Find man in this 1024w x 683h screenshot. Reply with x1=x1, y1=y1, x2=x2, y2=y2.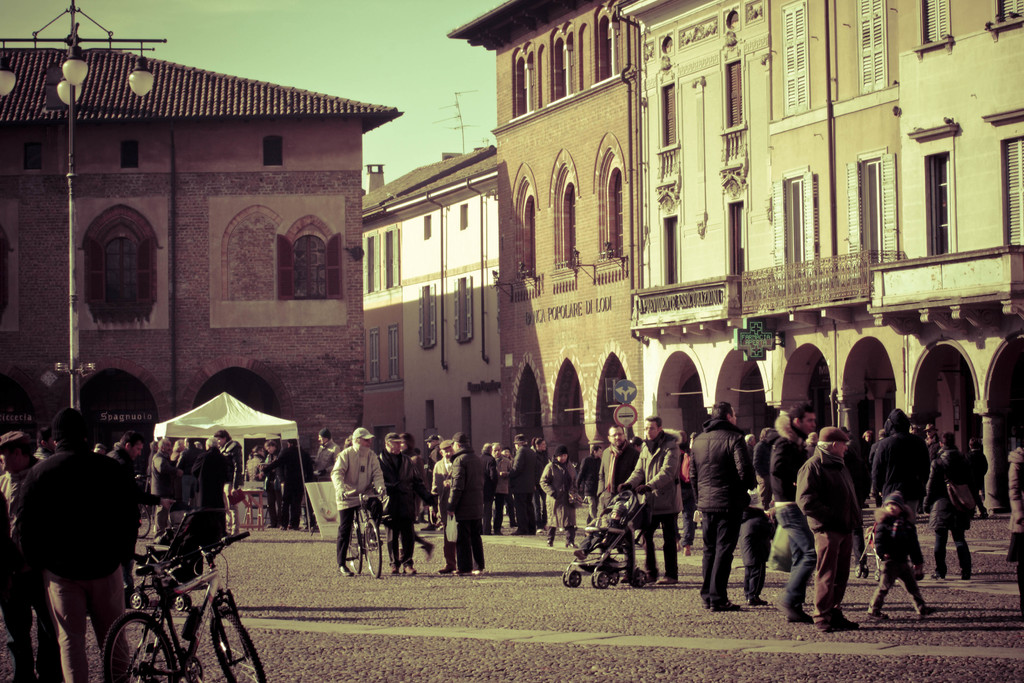
x1=0, y1=441, x2=36, y2=675.
